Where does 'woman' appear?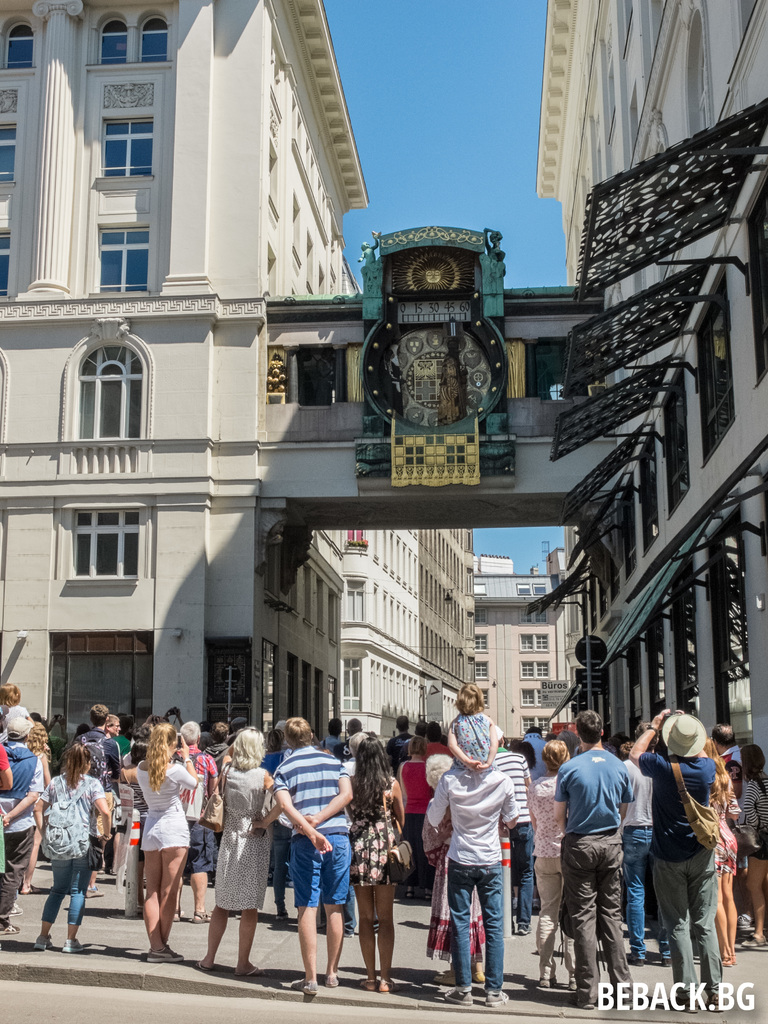
Appears at bbox=(134, 718, 195, 952).
